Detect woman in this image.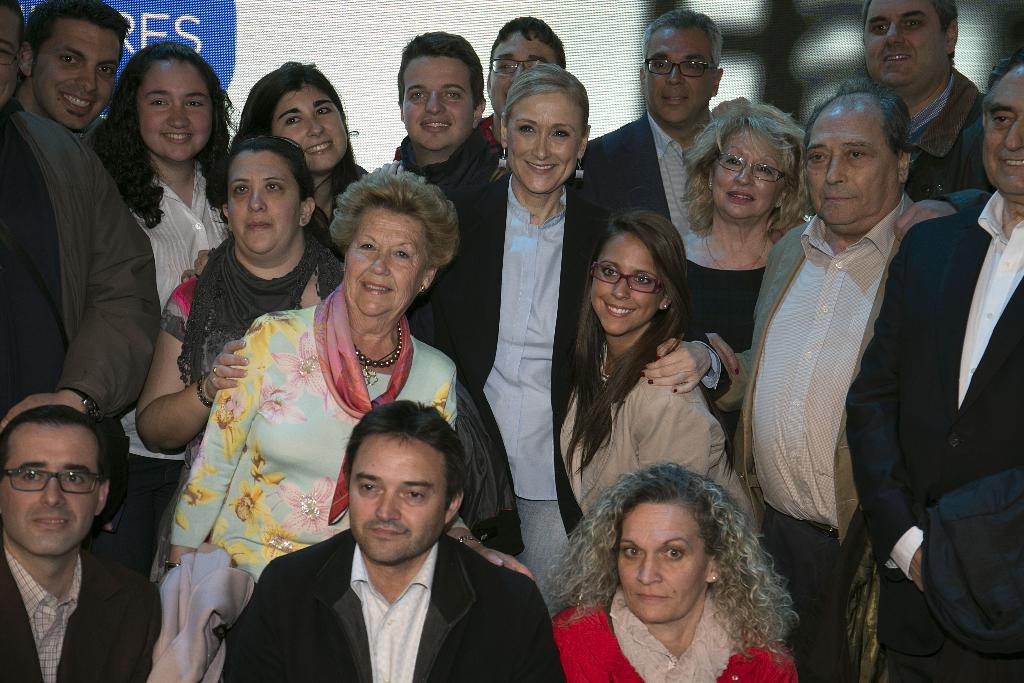
Detection: x1=136 y1=130 x2=356 y2=538.
